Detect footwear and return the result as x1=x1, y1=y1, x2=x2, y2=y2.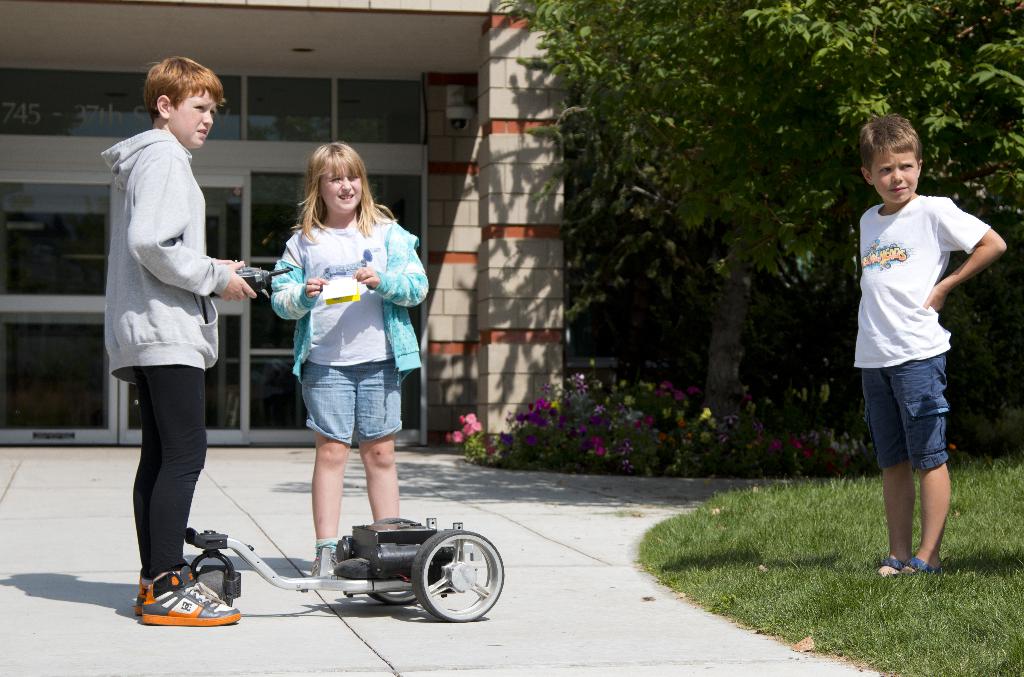
x1=312, y1=547, x2=339, y2=579.
